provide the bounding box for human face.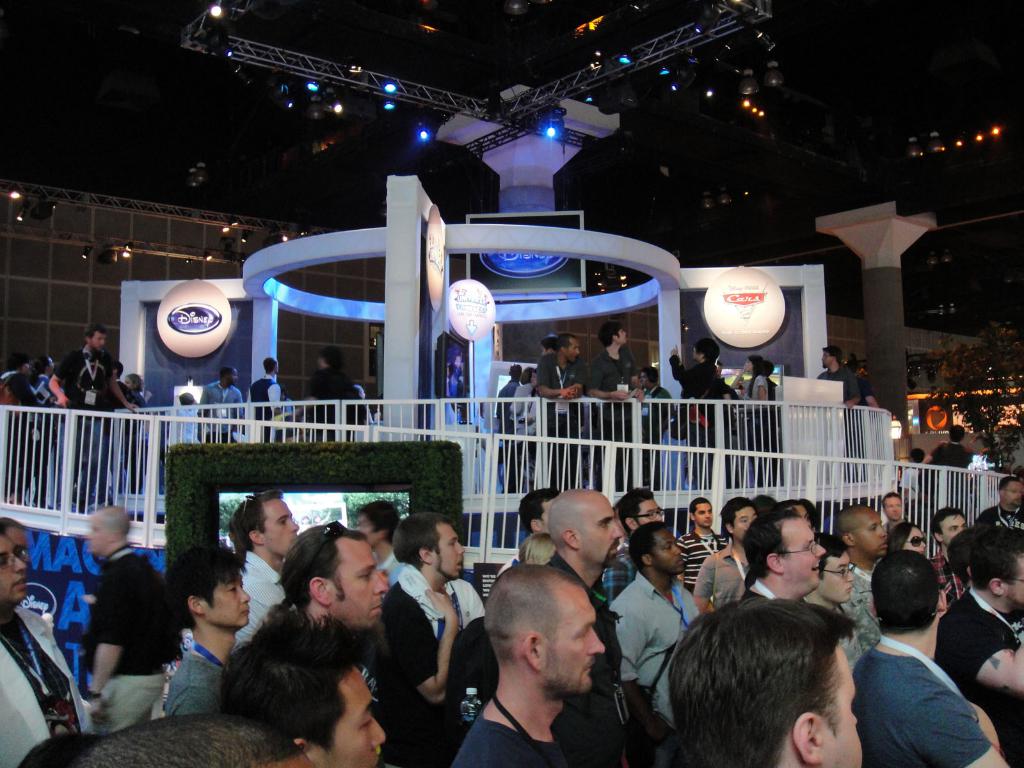
[655,532,686,574].
